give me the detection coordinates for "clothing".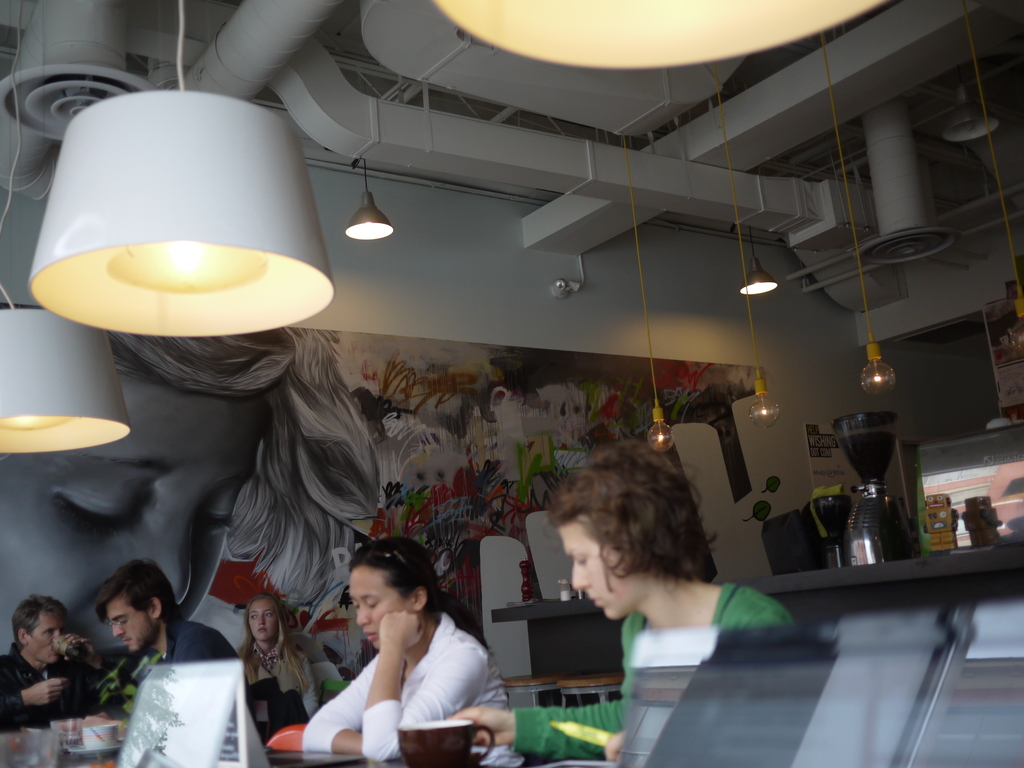
[232, 647, 317, 746].
